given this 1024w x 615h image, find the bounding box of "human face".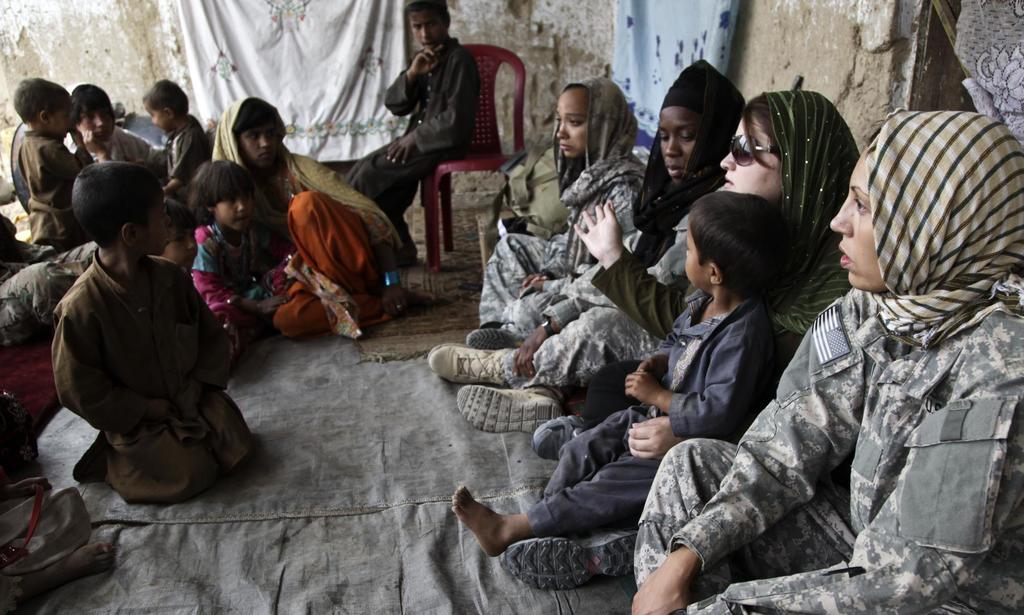
select_region(722, 114, 785, 194).
